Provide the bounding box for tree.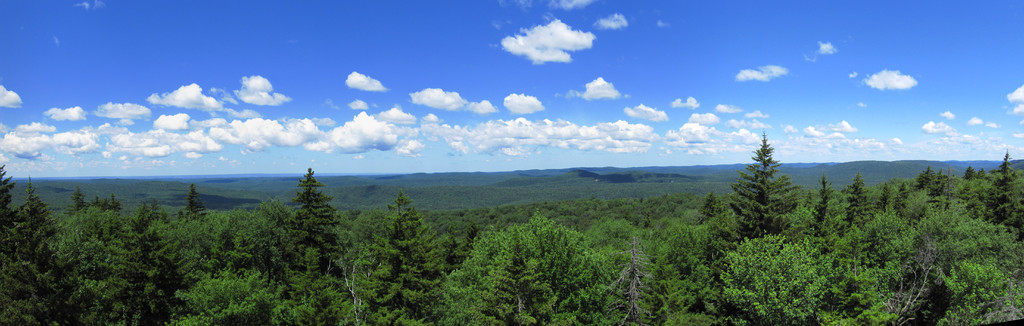
[583,204,658,236].
